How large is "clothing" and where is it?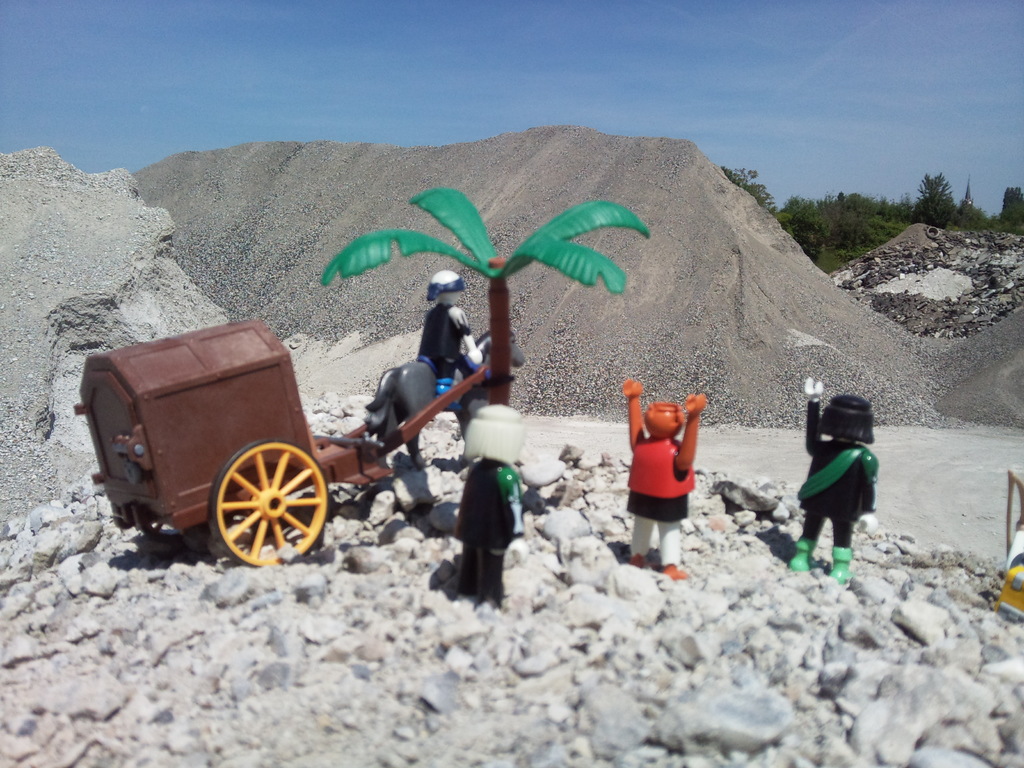
Bounding box: crop(416, 292, 467, 395).
